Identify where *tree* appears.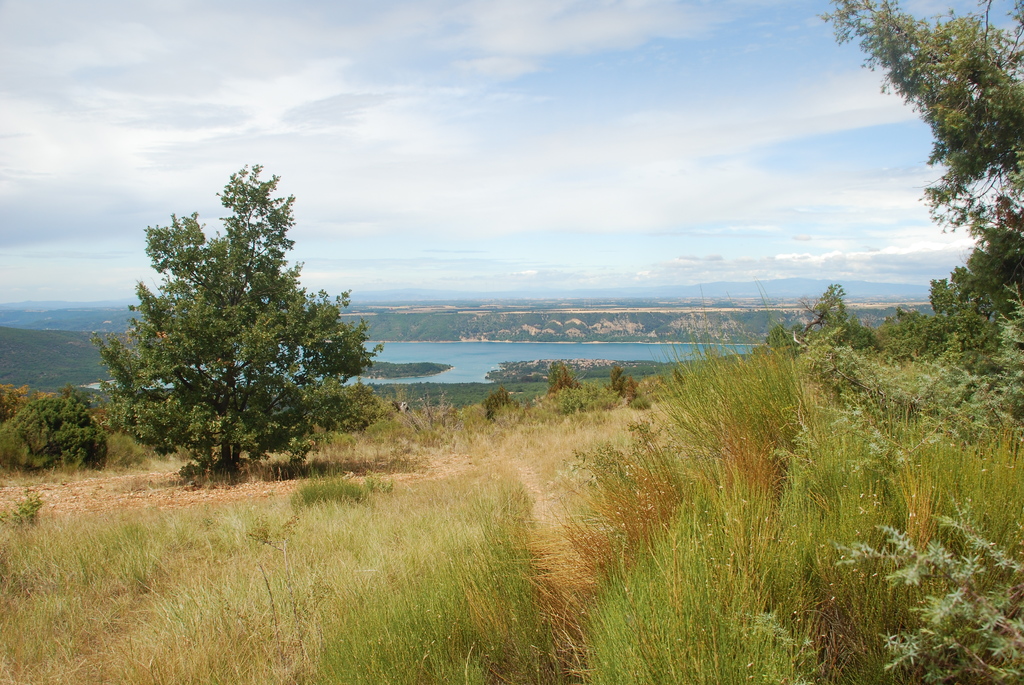
Appears at detection(0, 398, 107, 472).
